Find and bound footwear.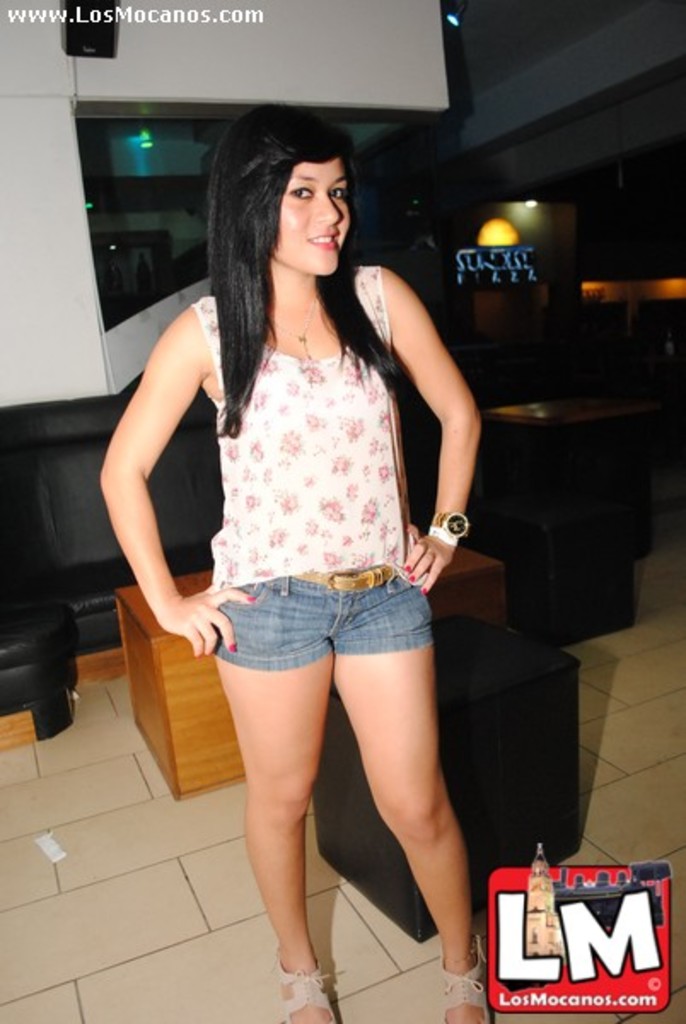
Bound: x1=276, y1=959, x2=334, y2=1022.
